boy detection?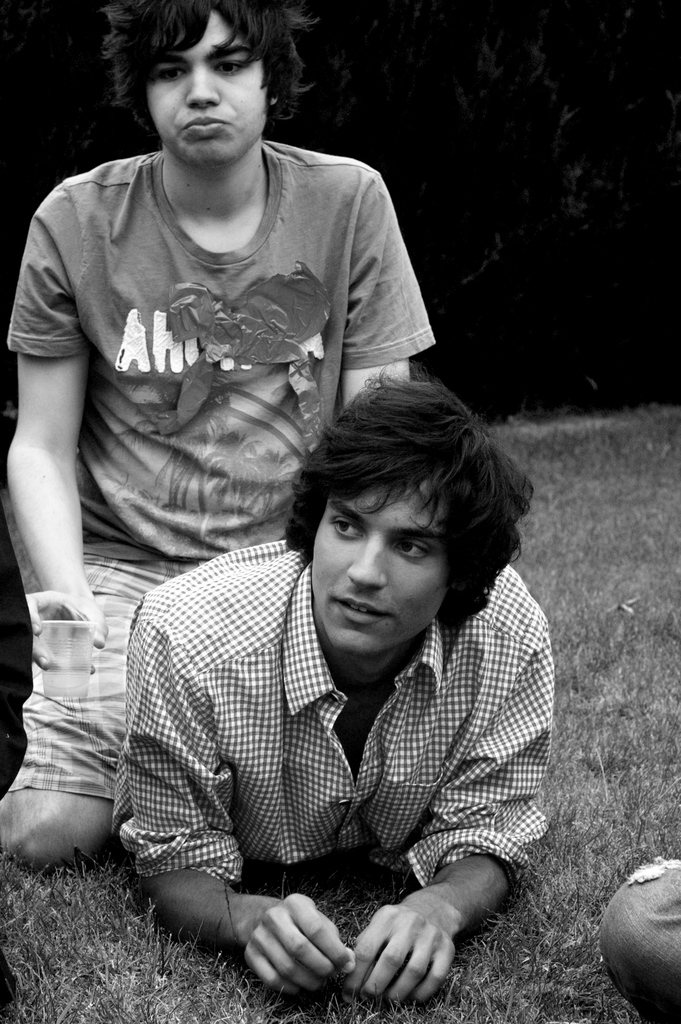
l=5, t=0, r=455, b=863
